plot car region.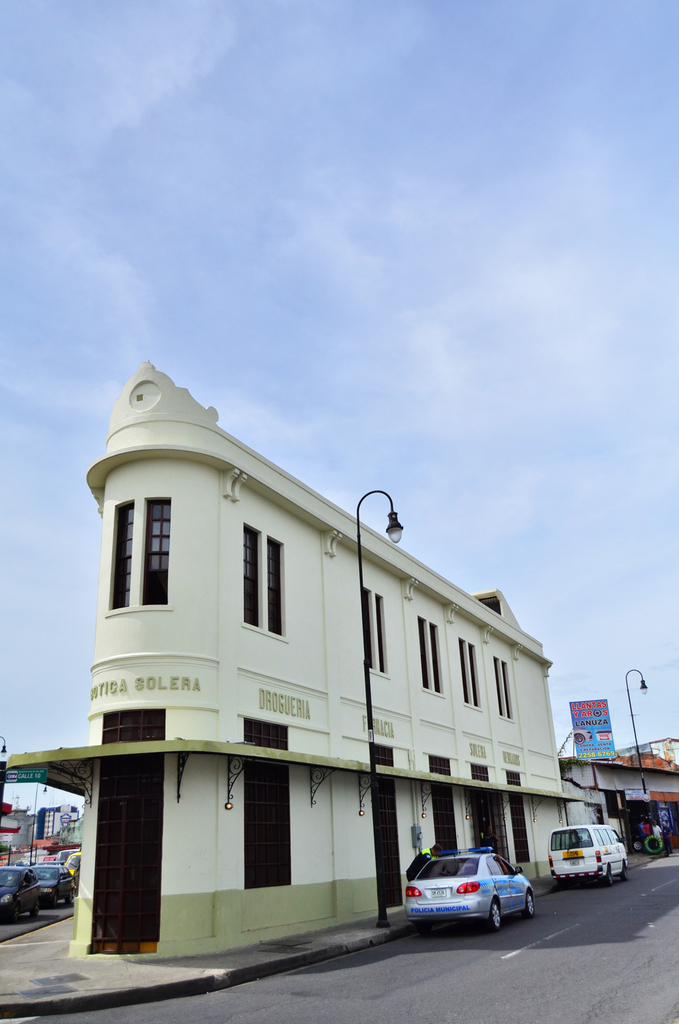
Plotted at Rect(28, 862, 75, 910).
